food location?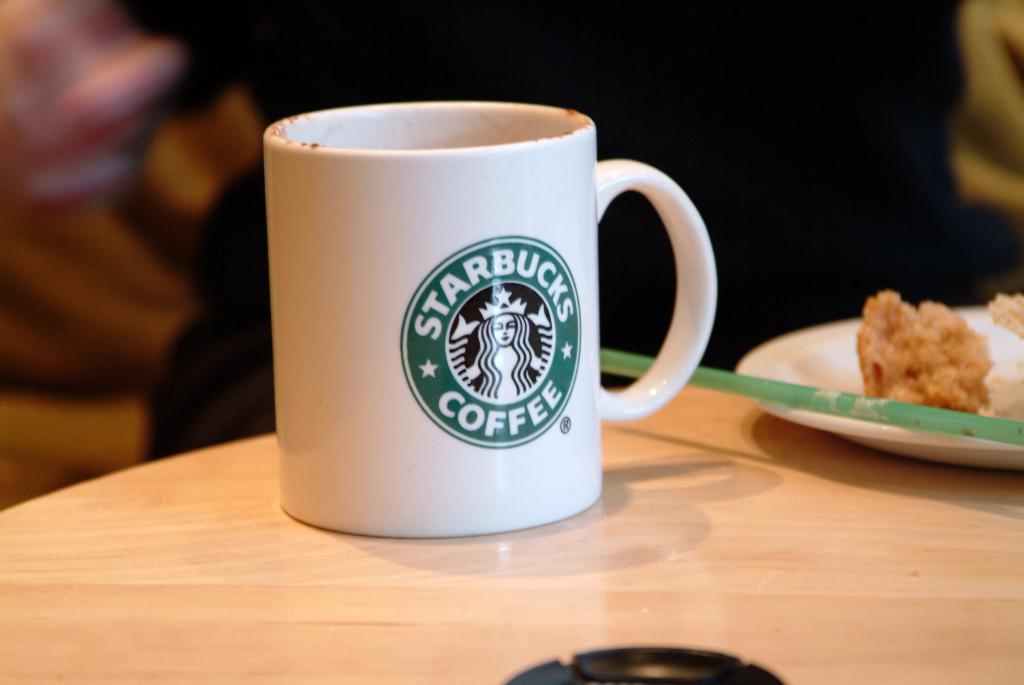
bbox=(847, 278, 1000, 411)
